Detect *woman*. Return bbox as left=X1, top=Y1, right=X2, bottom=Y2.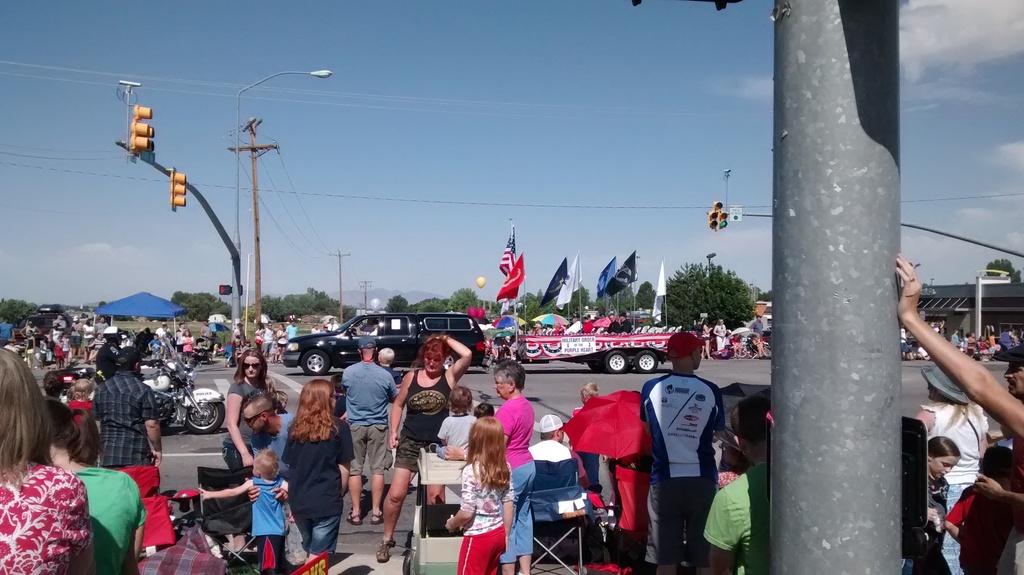
left=897, top=364, right=995, bottom=574.
